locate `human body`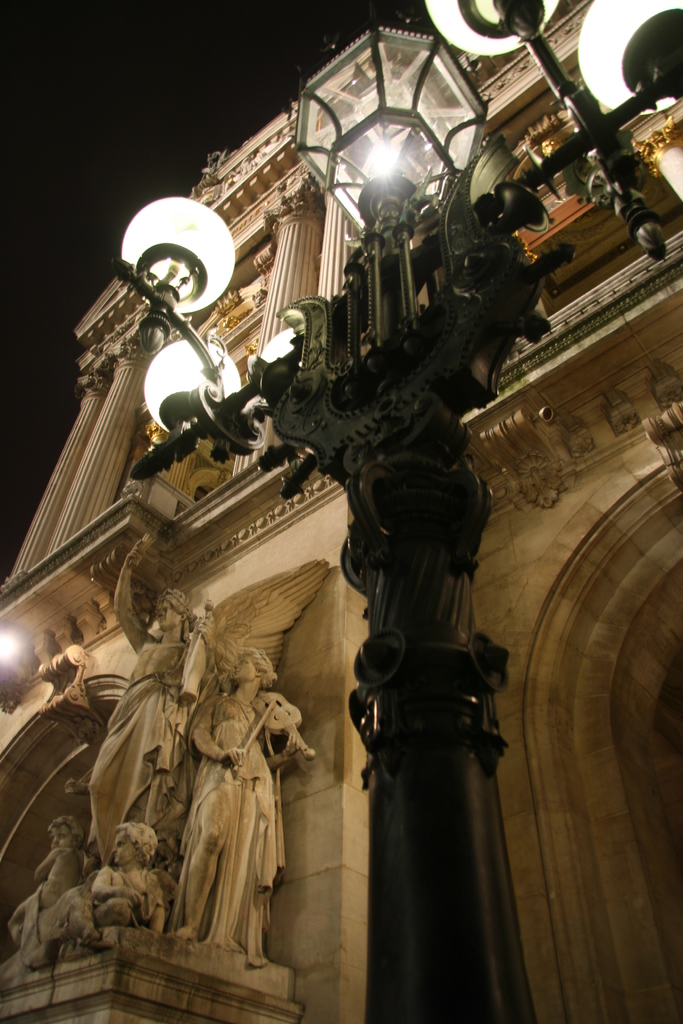
(left=173, top=654, right=278, bottom=980)
